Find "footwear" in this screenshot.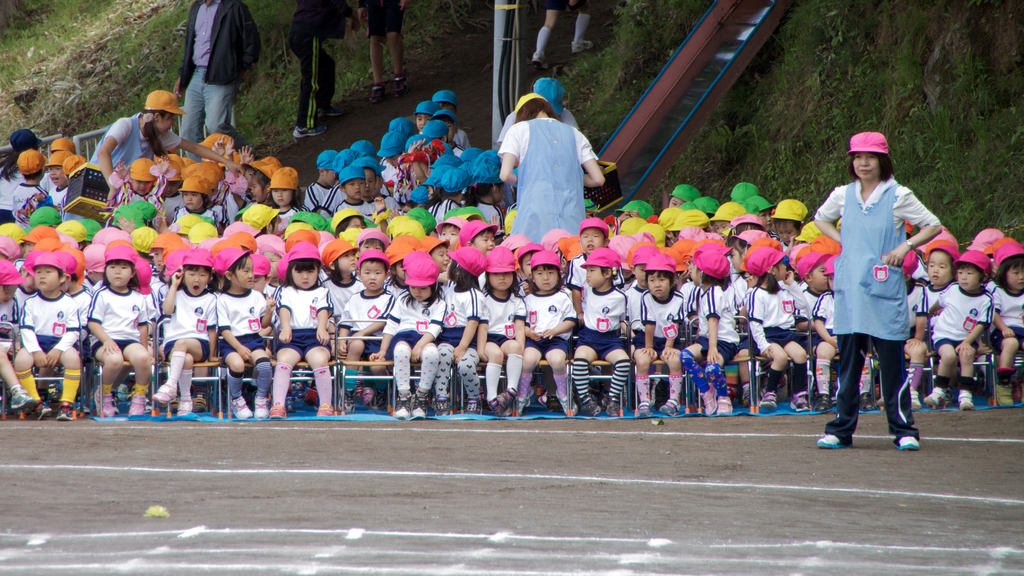
The bounding box for "footwear" is [left=924, top=389, right=945, bottom=409].
